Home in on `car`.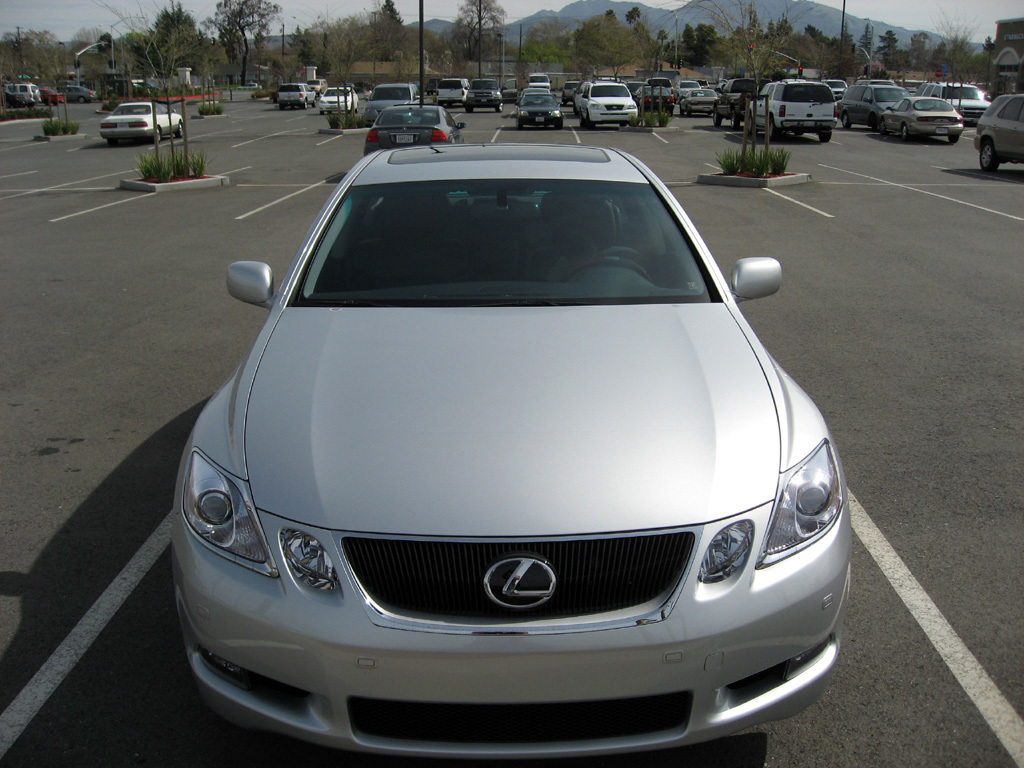
Homed in at 168 112 861 743.
